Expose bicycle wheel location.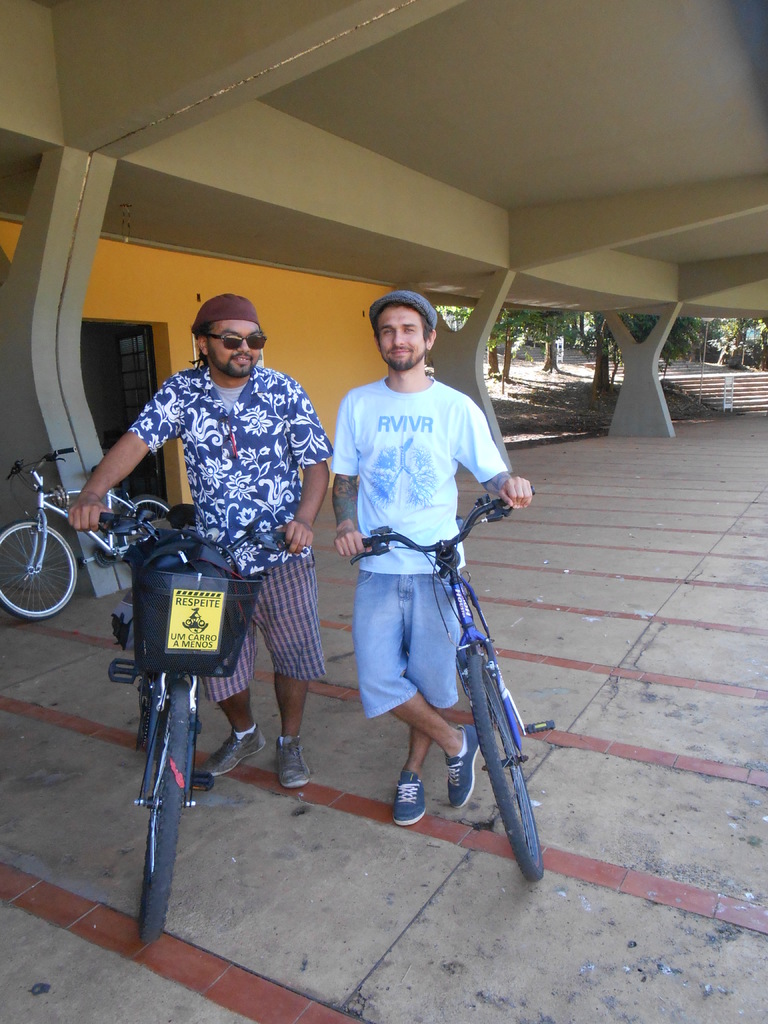
Exposed at crop(117, 495, 175, 548).
